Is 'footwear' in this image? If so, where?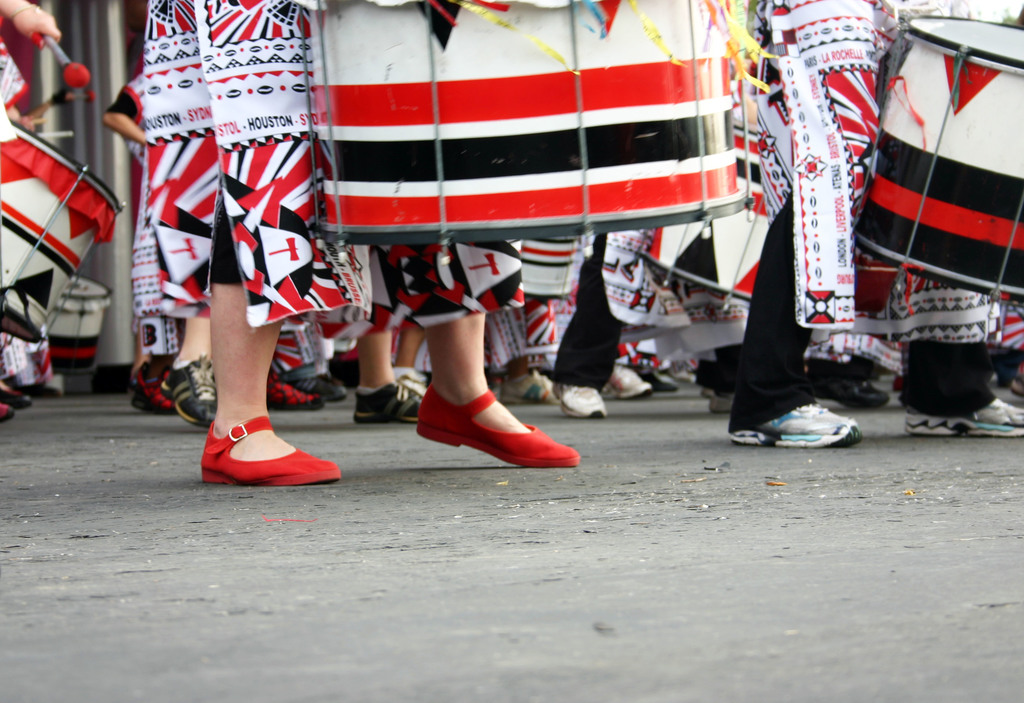
Yes, at {"x1": 735, "y1": 404, "x2": 860, "y2": 449}.
